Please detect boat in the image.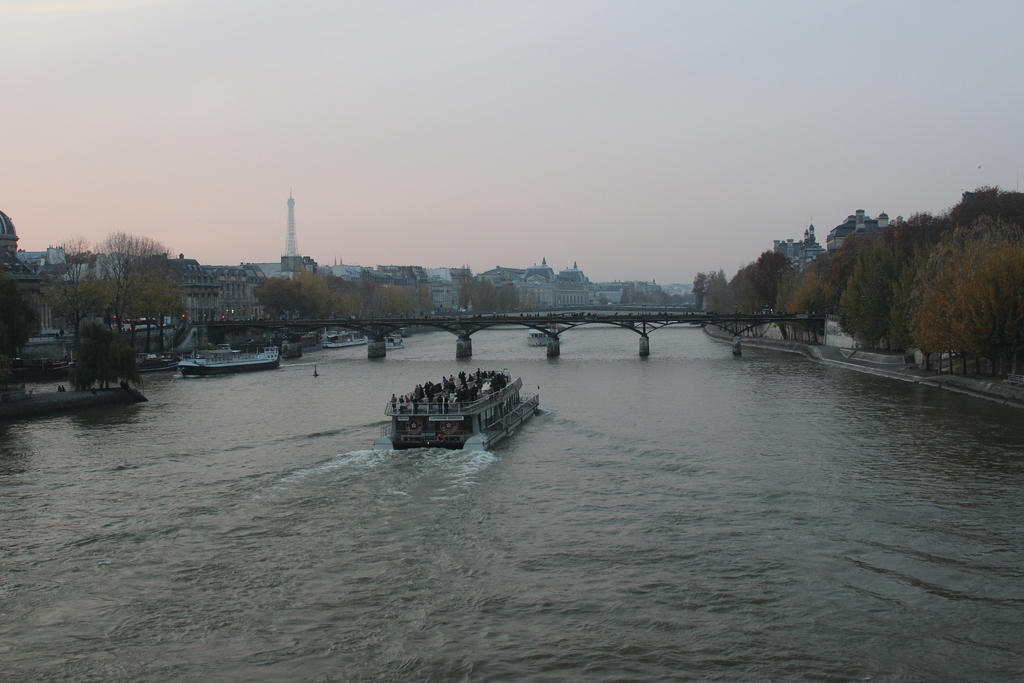
box=[371, 356, 543, 454].
